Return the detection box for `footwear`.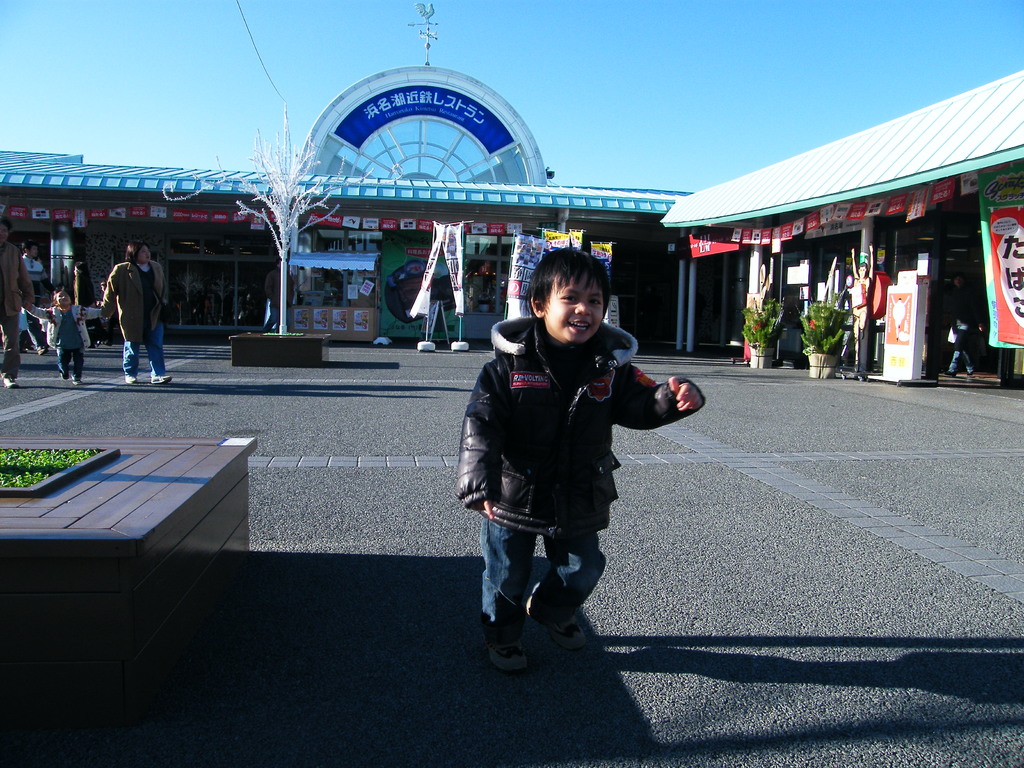
pyautogui.locateOnScreen(479, 627, 524, 667).
